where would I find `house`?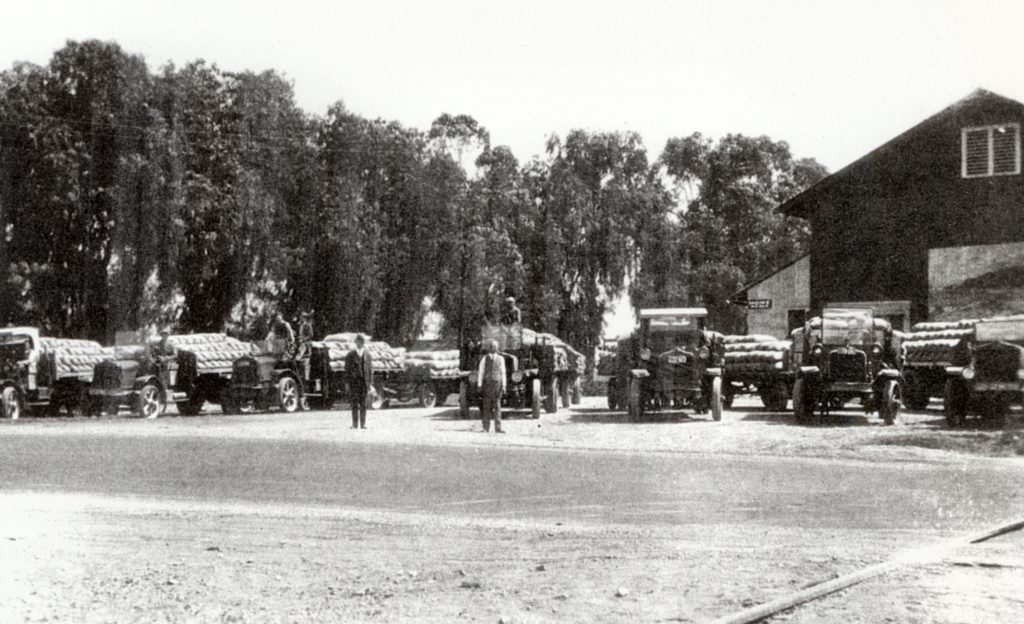
At BBox(782, 69, 1010, 352).
